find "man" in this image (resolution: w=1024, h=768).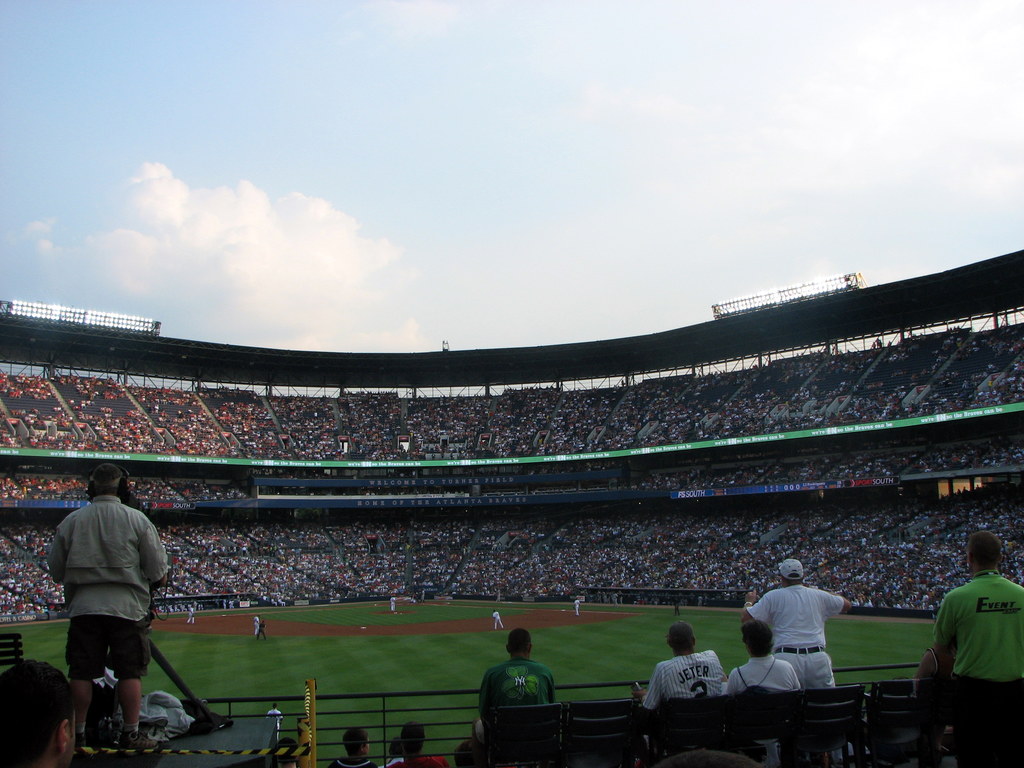
l=478, t=627, r=557, b=701.
